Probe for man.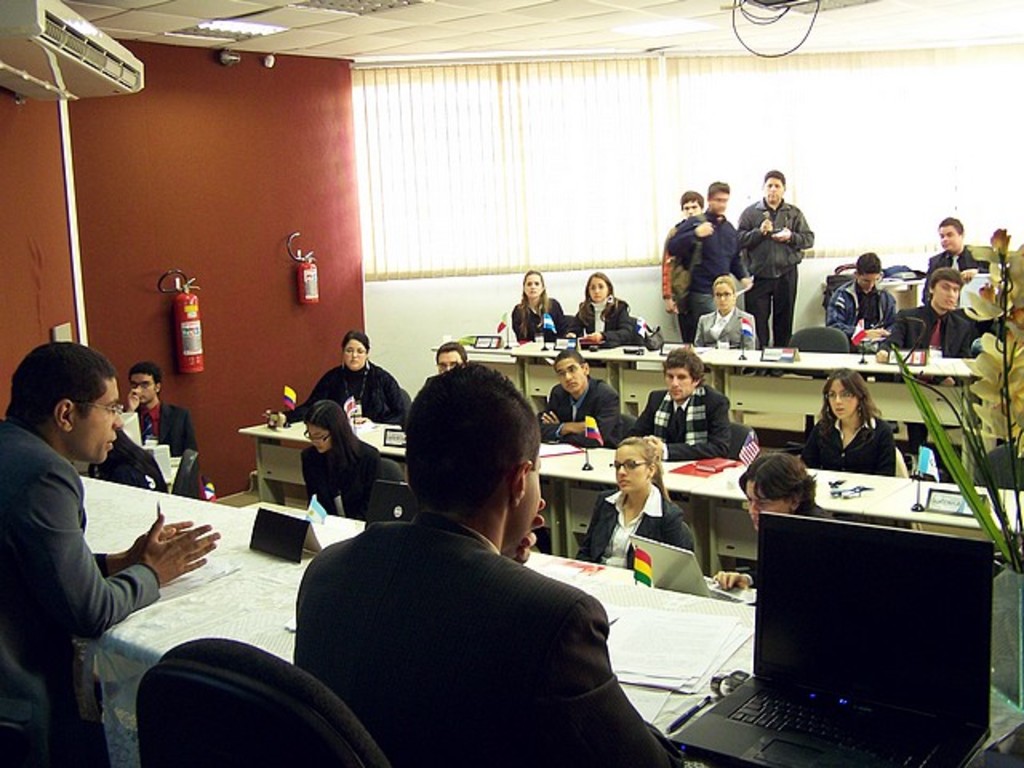
Probe result: pyautogui.locateOnScreen(634, 354, 720, 462).
